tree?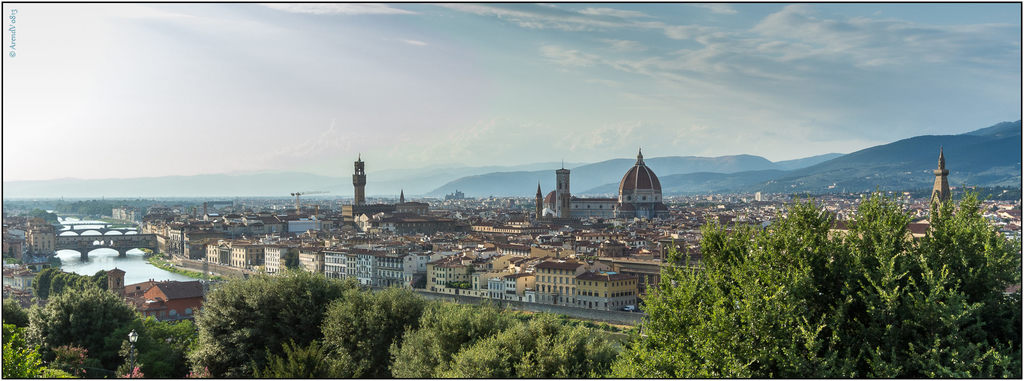
[381, 297, 547, 380]
